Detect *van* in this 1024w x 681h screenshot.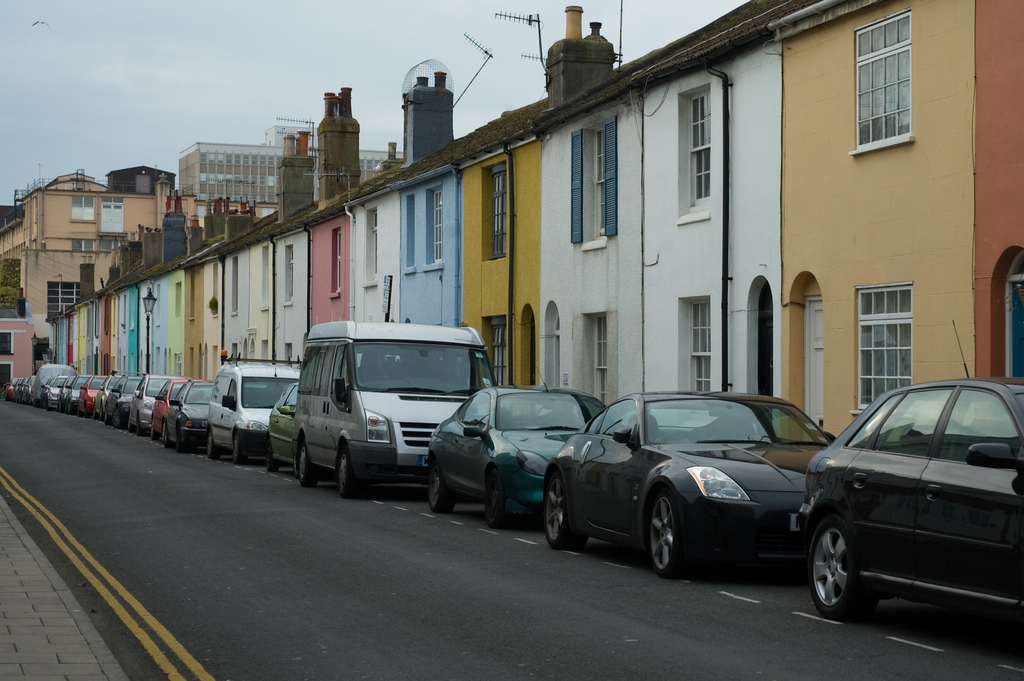
Detection: box(292, 318, 502, 496).
